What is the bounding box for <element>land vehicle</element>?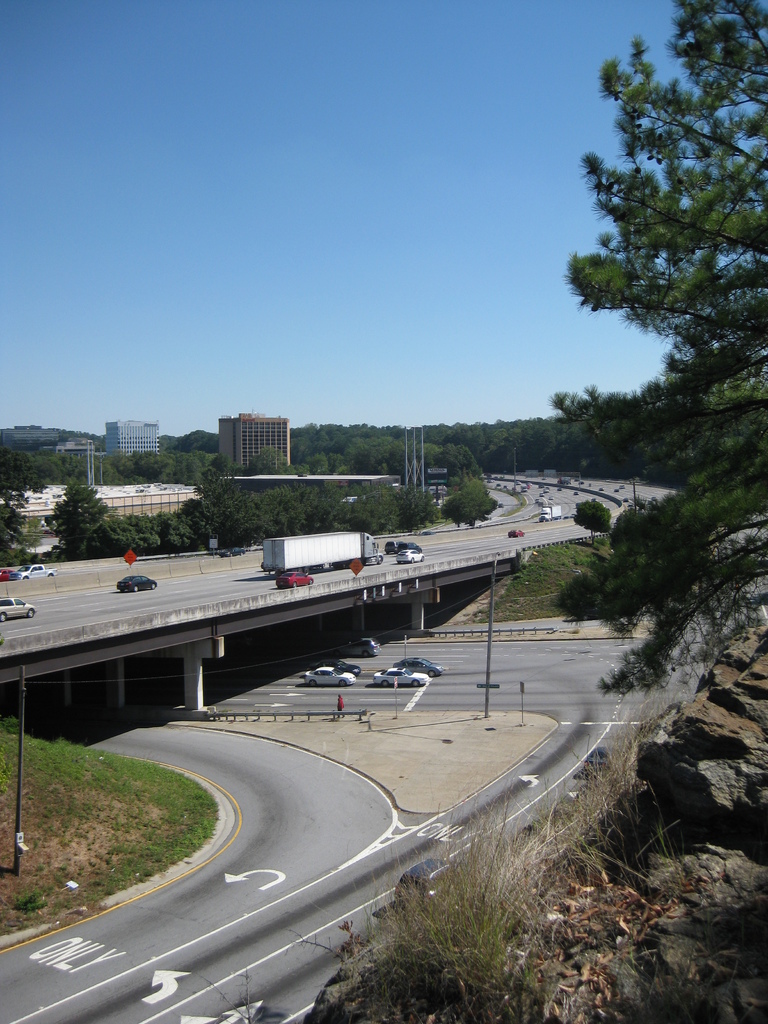
(255, 527, 381, 568).
